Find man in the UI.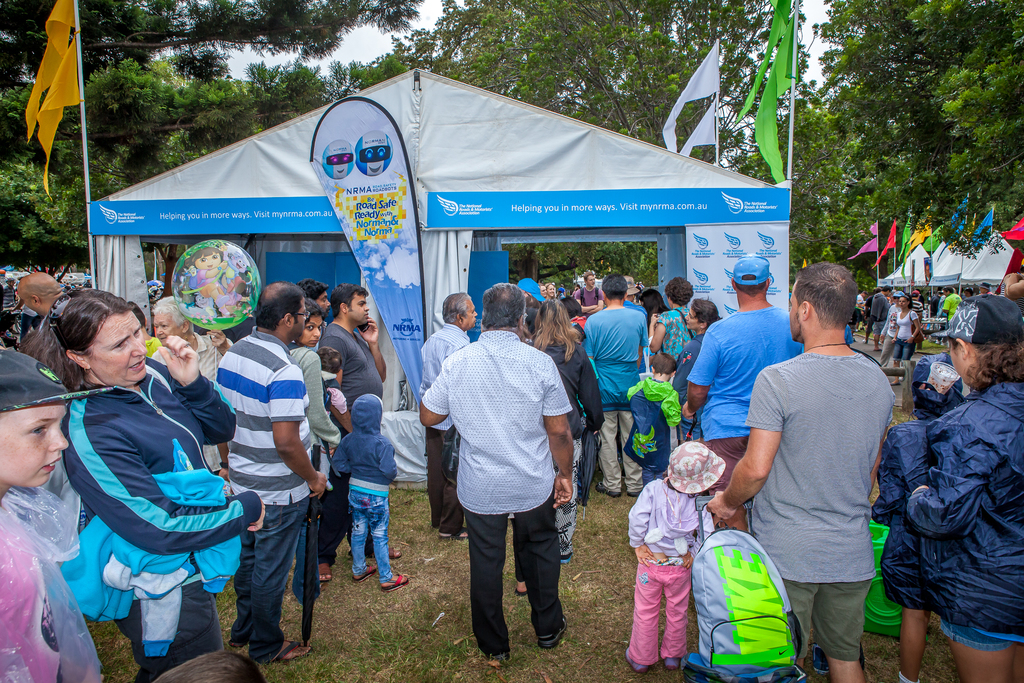
UI element at BBox(681, 251, 808, 536).
